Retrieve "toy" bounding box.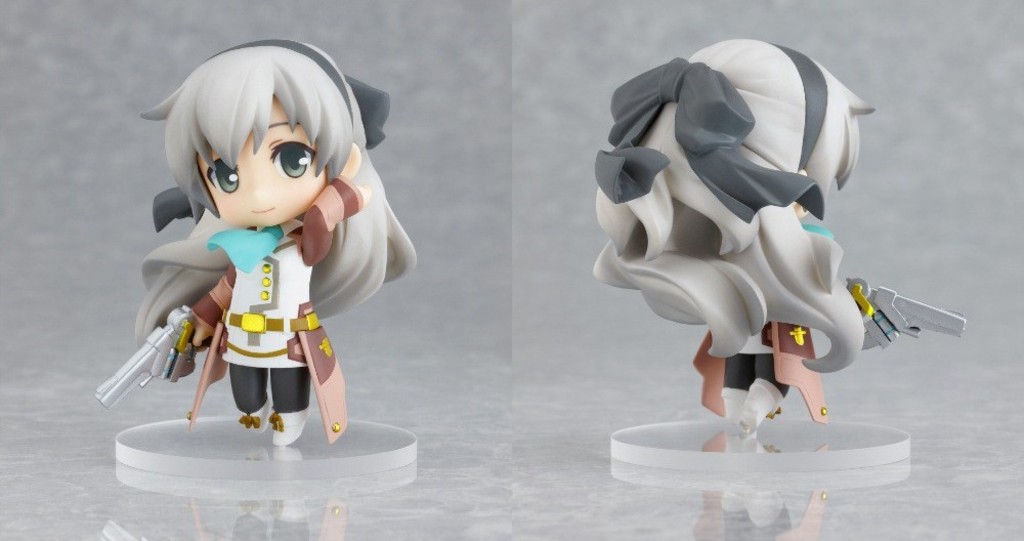
Bounding box: 589/36/971/434.
